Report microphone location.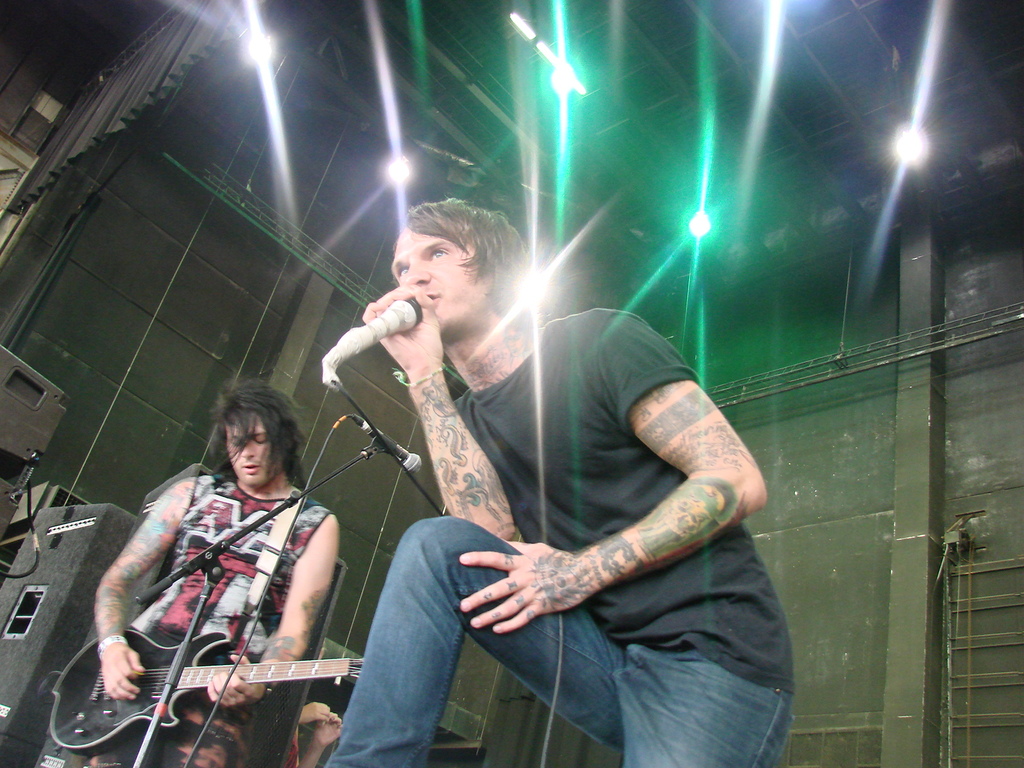
Report: (326, 296, 420, 376).
